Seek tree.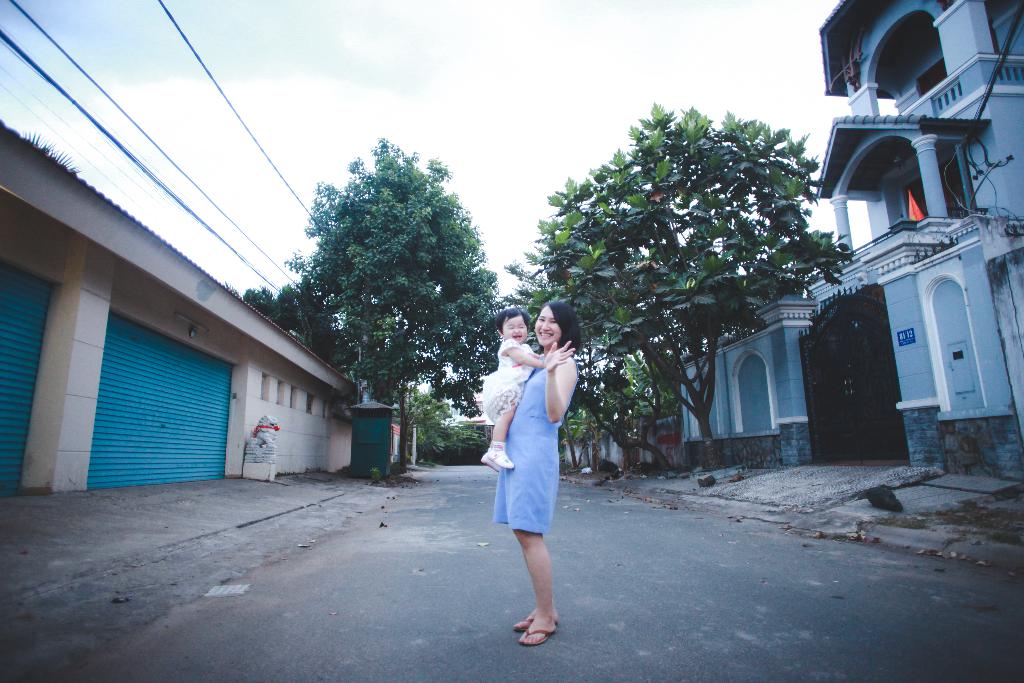
bbox=(236, 270, 351, 378).
